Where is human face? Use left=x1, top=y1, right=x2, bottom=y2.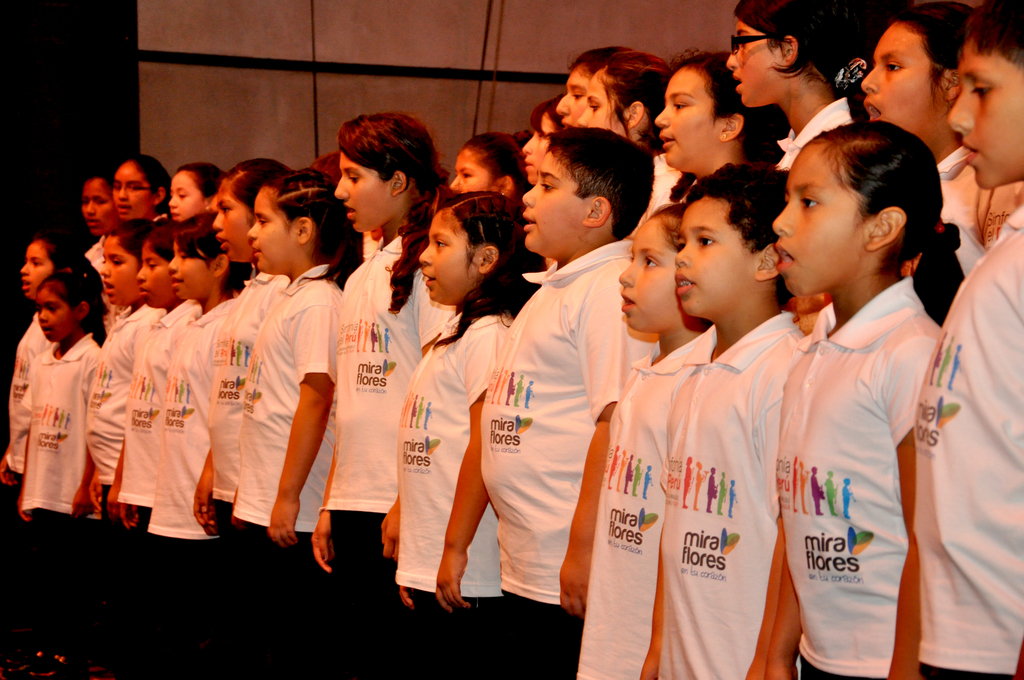
left=36, top=291, right=76, bottom=343.
